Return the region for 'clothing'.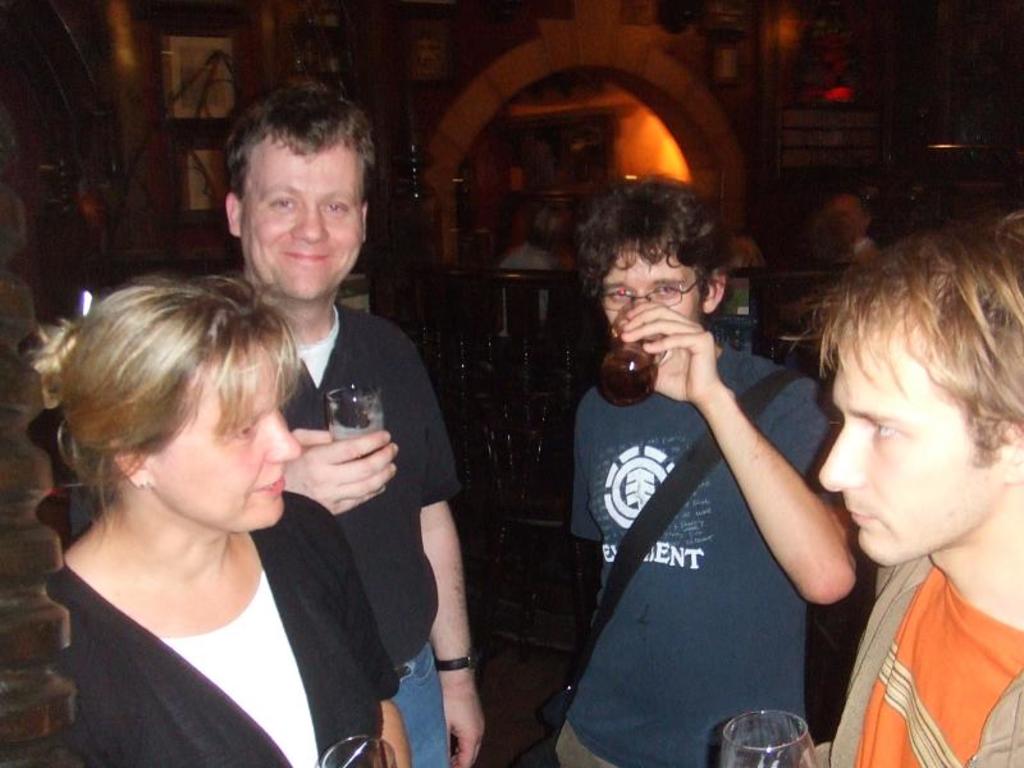
55,488,435,767.
